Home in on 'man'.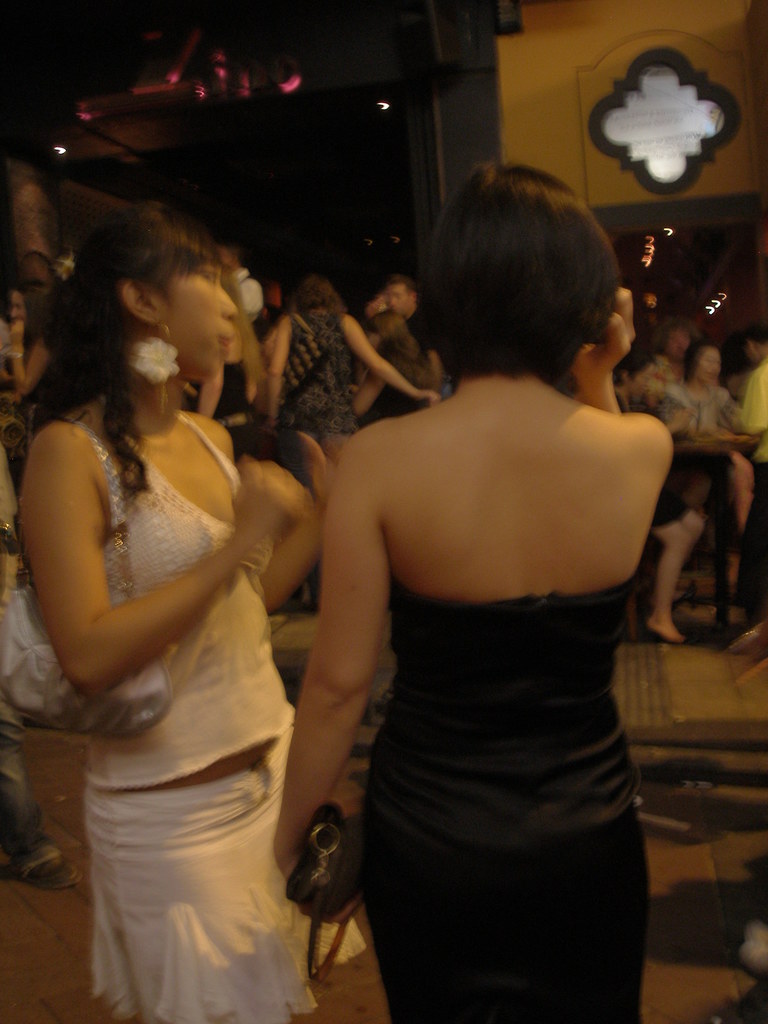
Homed in at 220, 239, 262, 330.
